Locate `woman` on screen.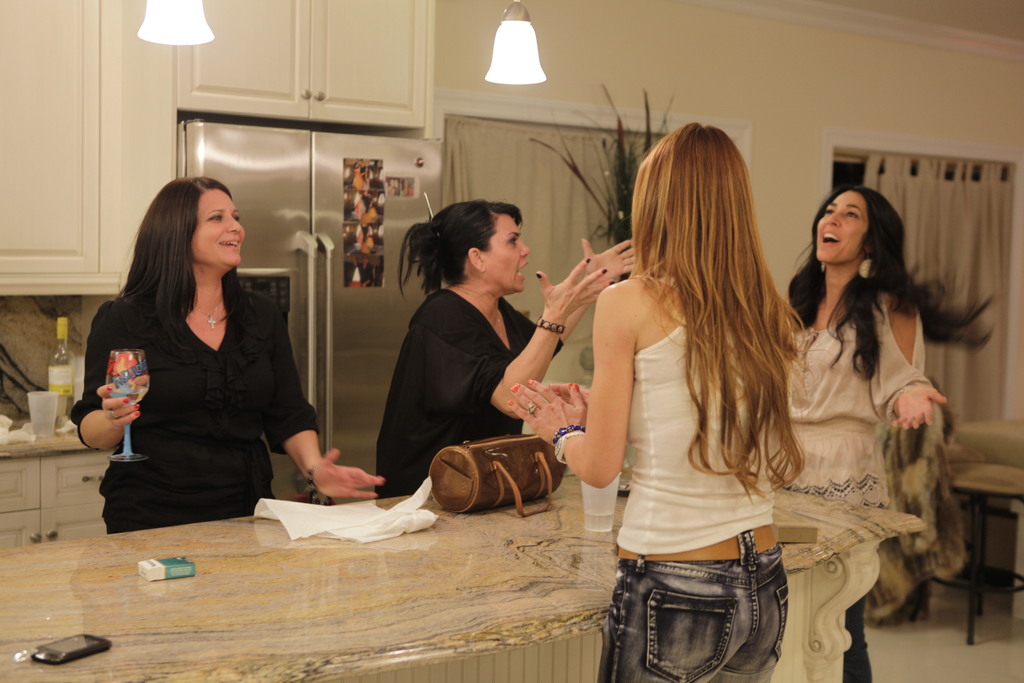
On screen at l=371, t=197, r=639, b=511.
